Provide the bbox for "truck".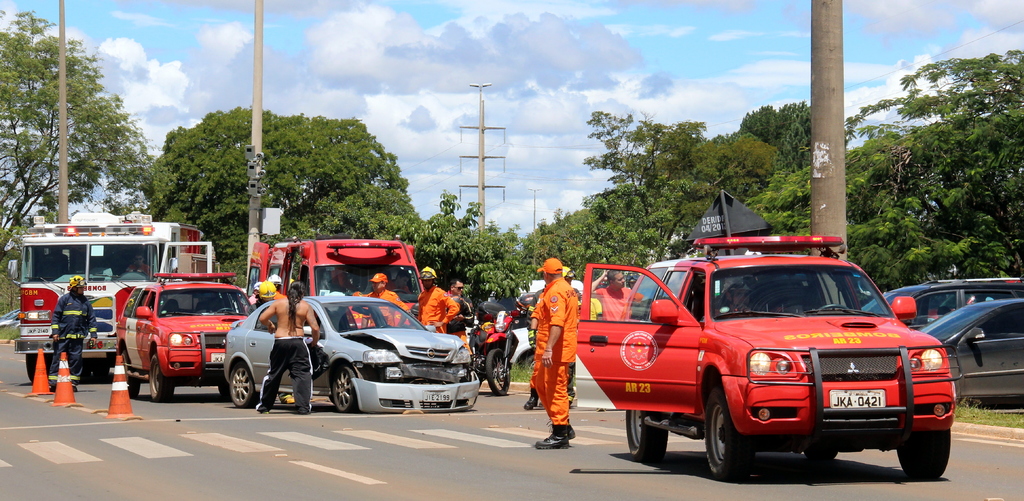
bbox=(565, 241, 945, 479).
